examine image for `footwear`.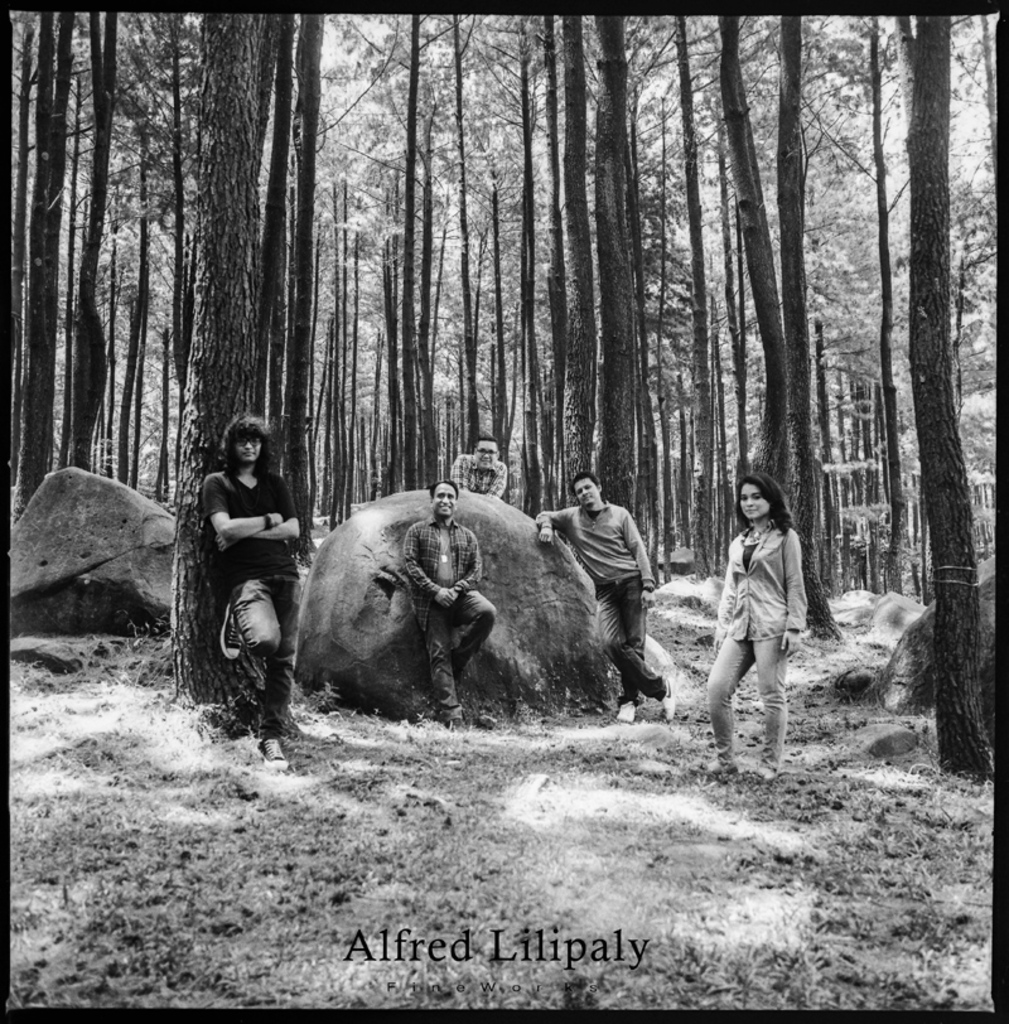
Examination result: 446, 719, 467, 729.
